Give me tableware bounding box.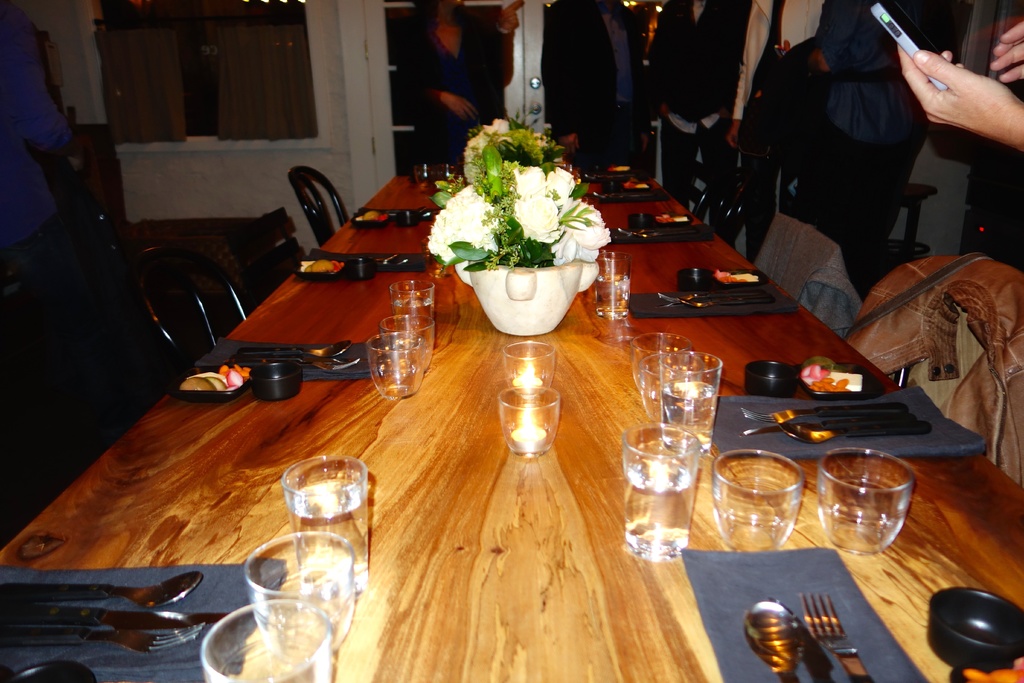
l=201, t=595, r=331, b=682.
